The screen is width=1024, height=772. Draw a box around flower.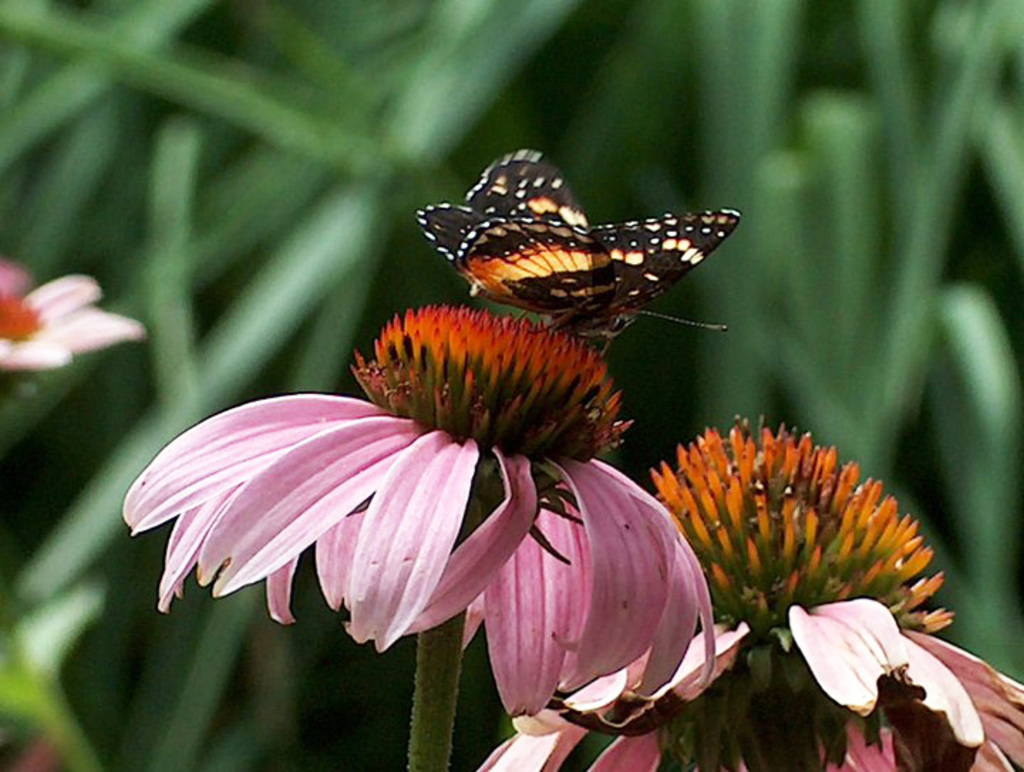
rect(0, 257, 145, 367).
